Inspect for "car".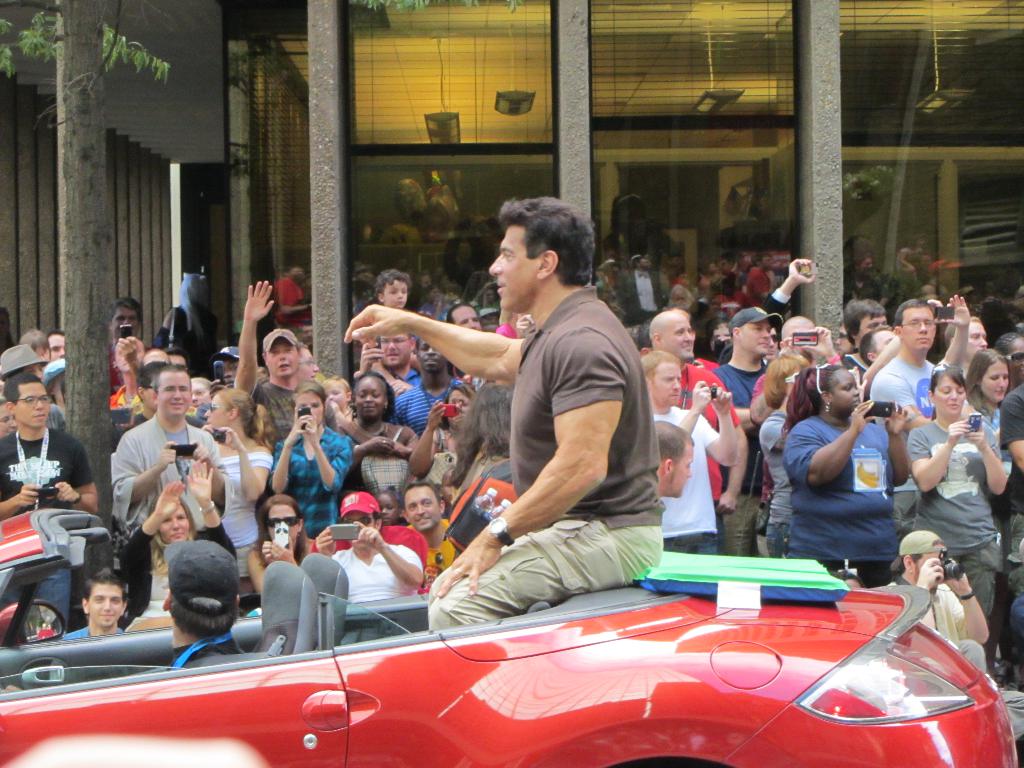
Inspection: bbox=[0, 506, 615, 689].
